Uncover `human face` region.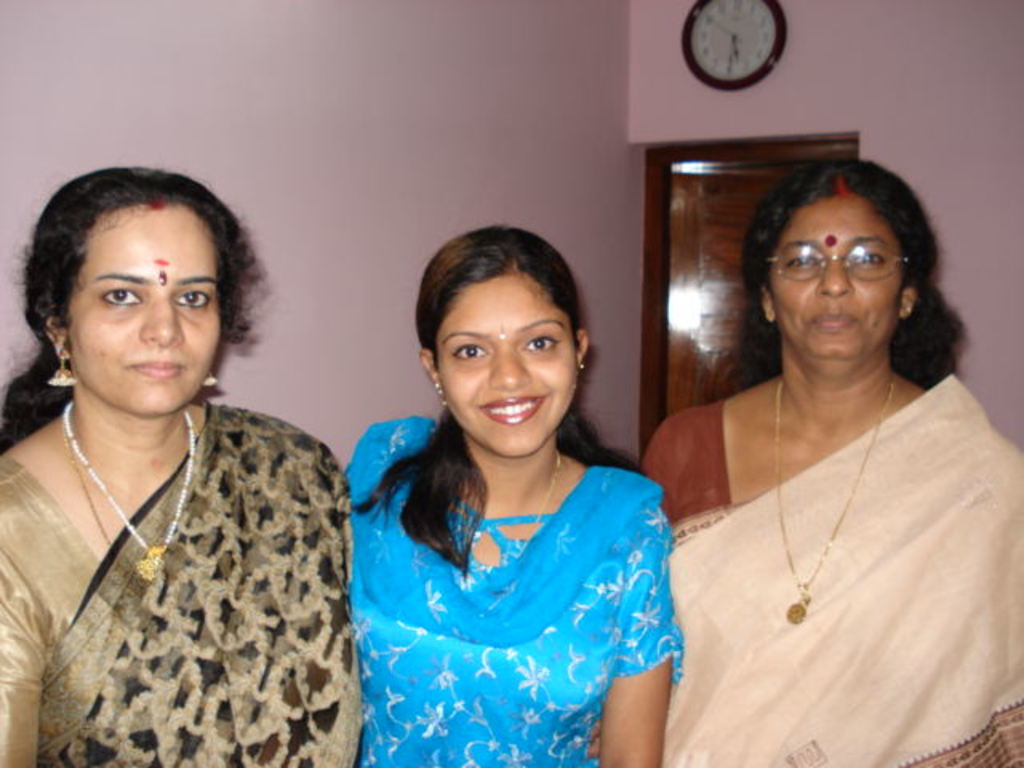
Uncovered: select_region(67, 210, 222, 413).
